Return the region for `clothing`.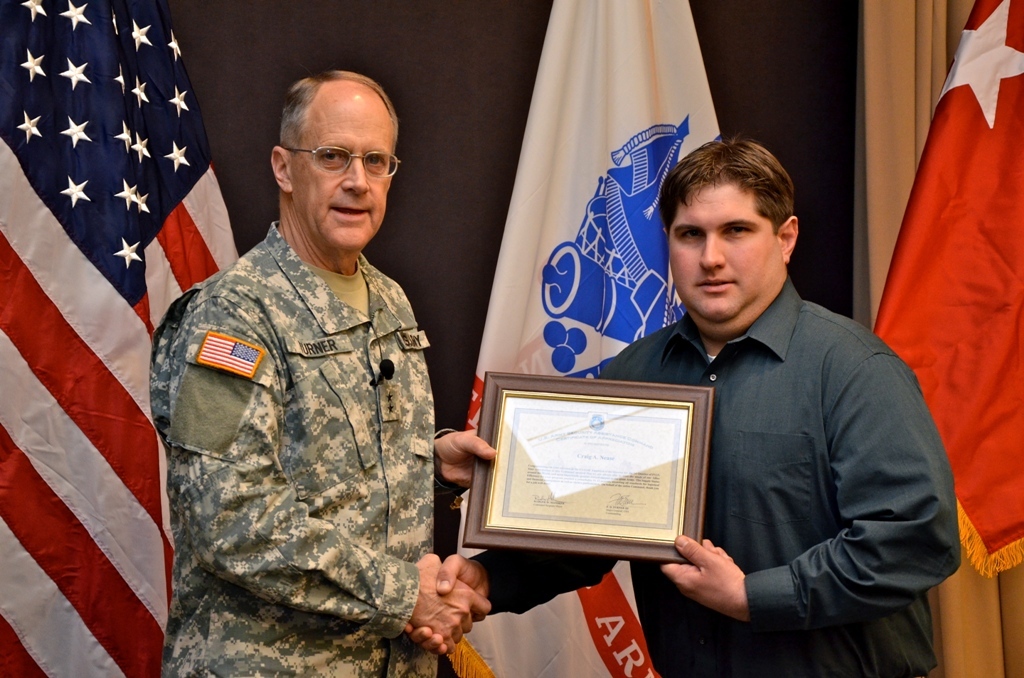
{"x1": 472, "y1": 283, "x2": 962, "y2": 677}.
